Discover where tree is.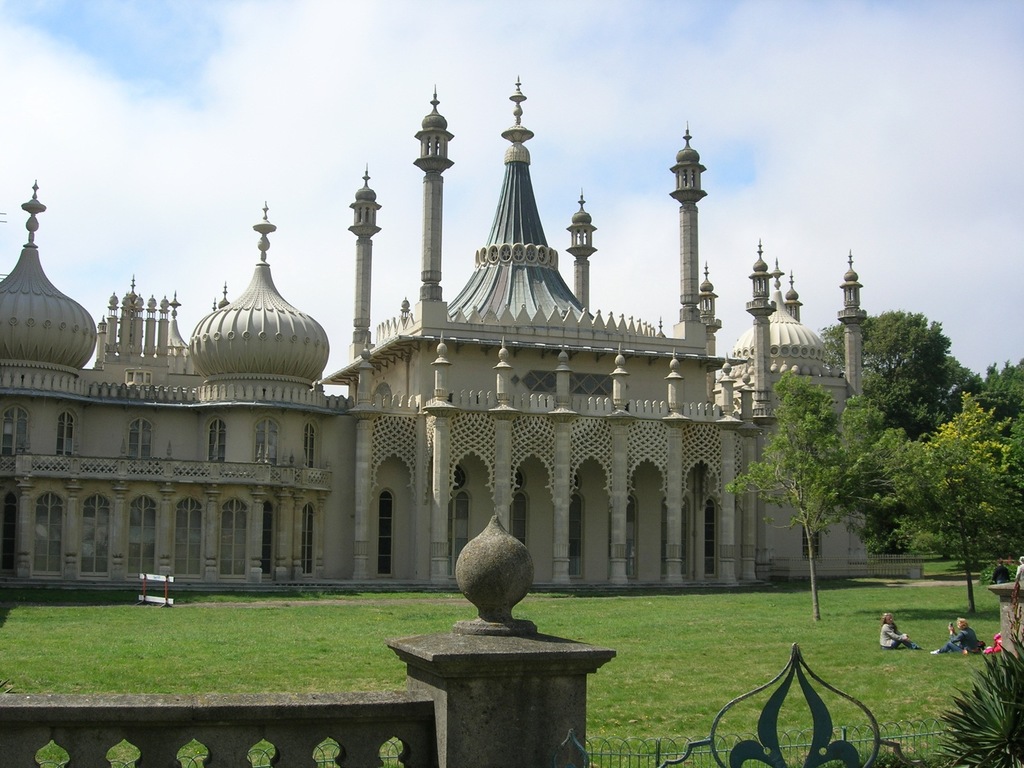
Discovered at (left=739, top=285, right=1010, bottom=604).
